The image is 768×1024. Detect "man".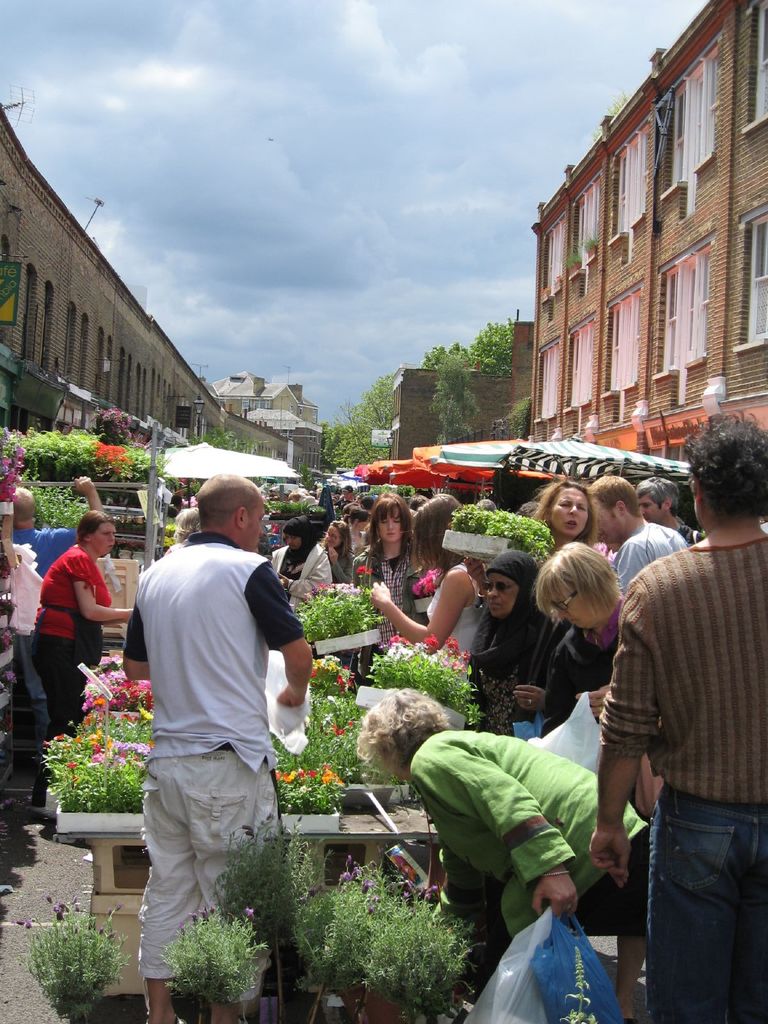
Detection: bbox=(122, 472, 306, 1023).
